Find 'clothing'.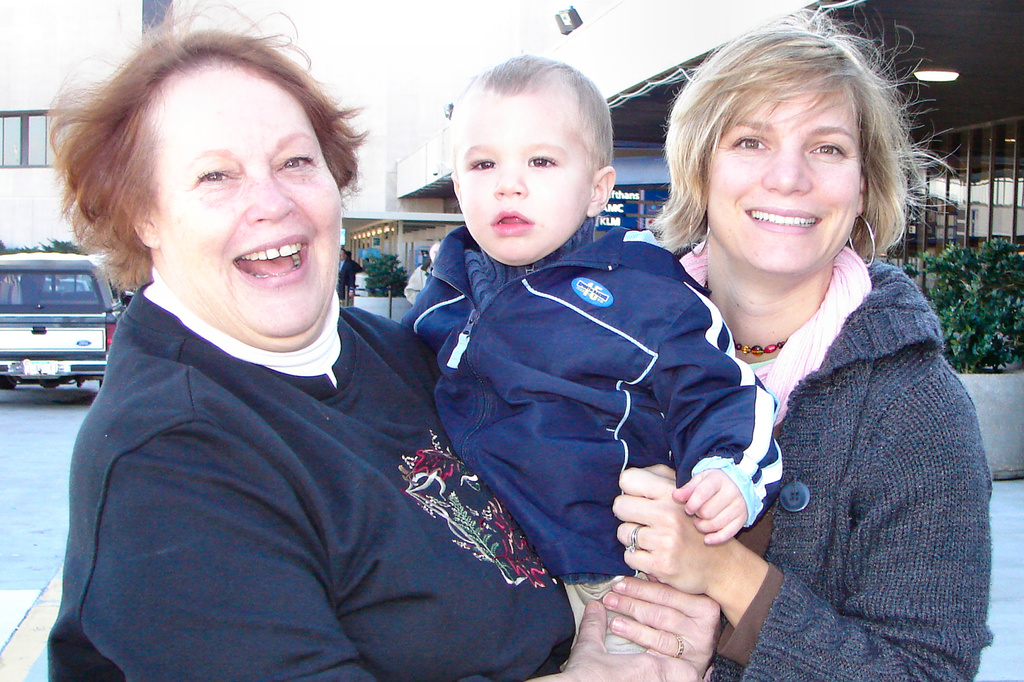
x1=666, y1=227, x2=1010, y2=681.
